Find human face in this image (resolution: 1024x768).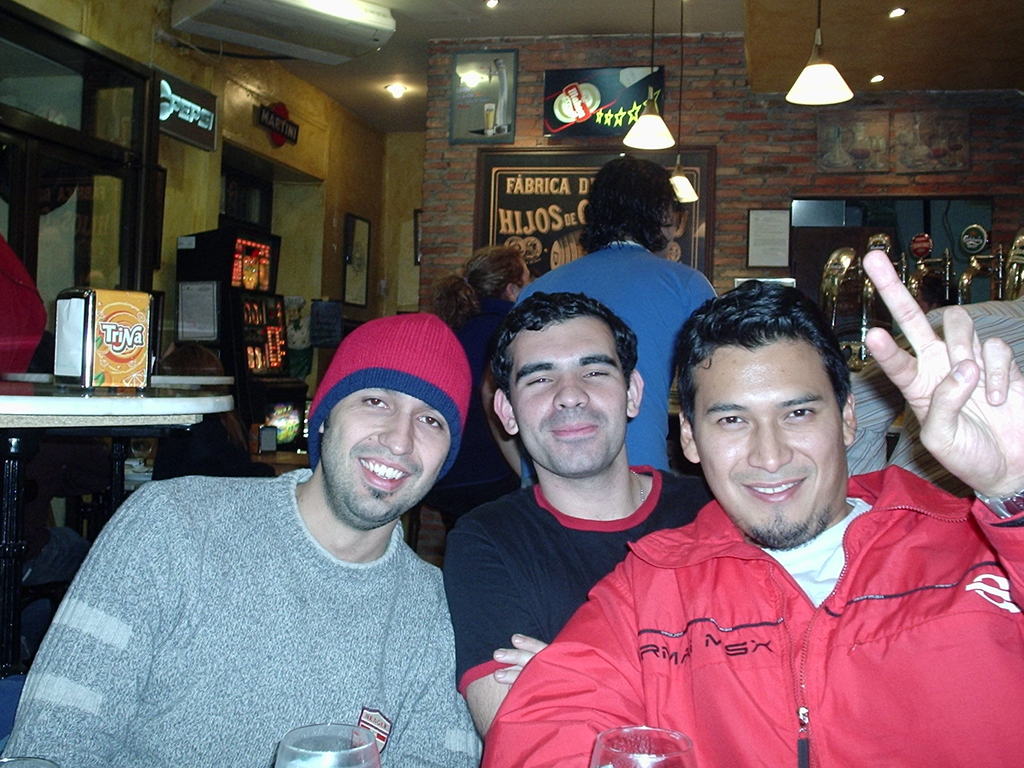
bbox(692, 349, 842, 543).
